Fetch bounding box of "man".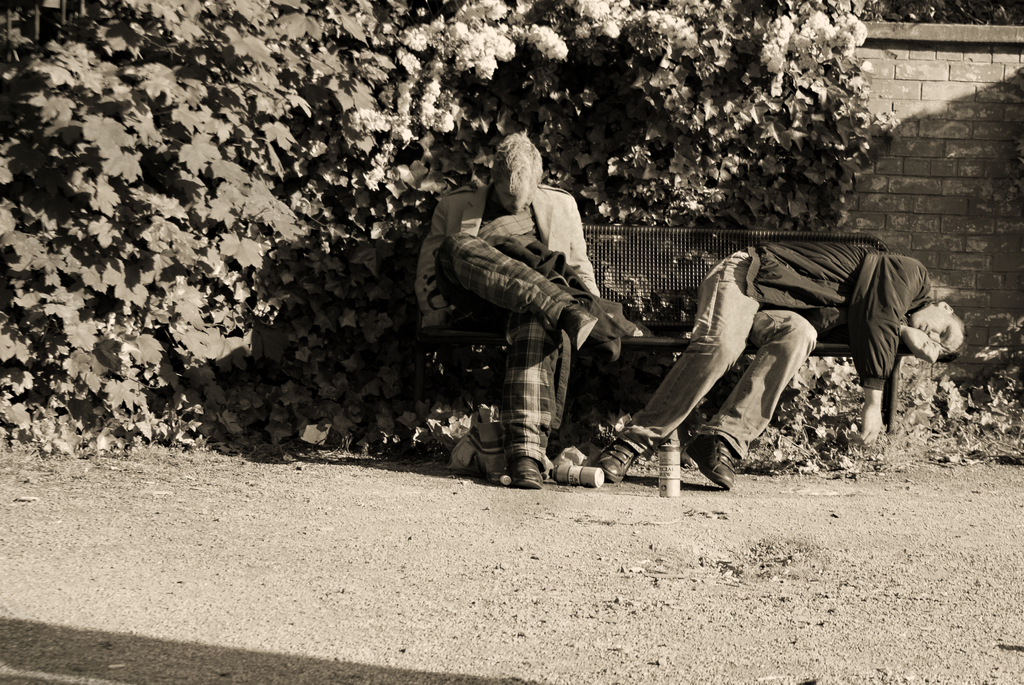
Bbox: bbox=(595, 239, 971, 487).
